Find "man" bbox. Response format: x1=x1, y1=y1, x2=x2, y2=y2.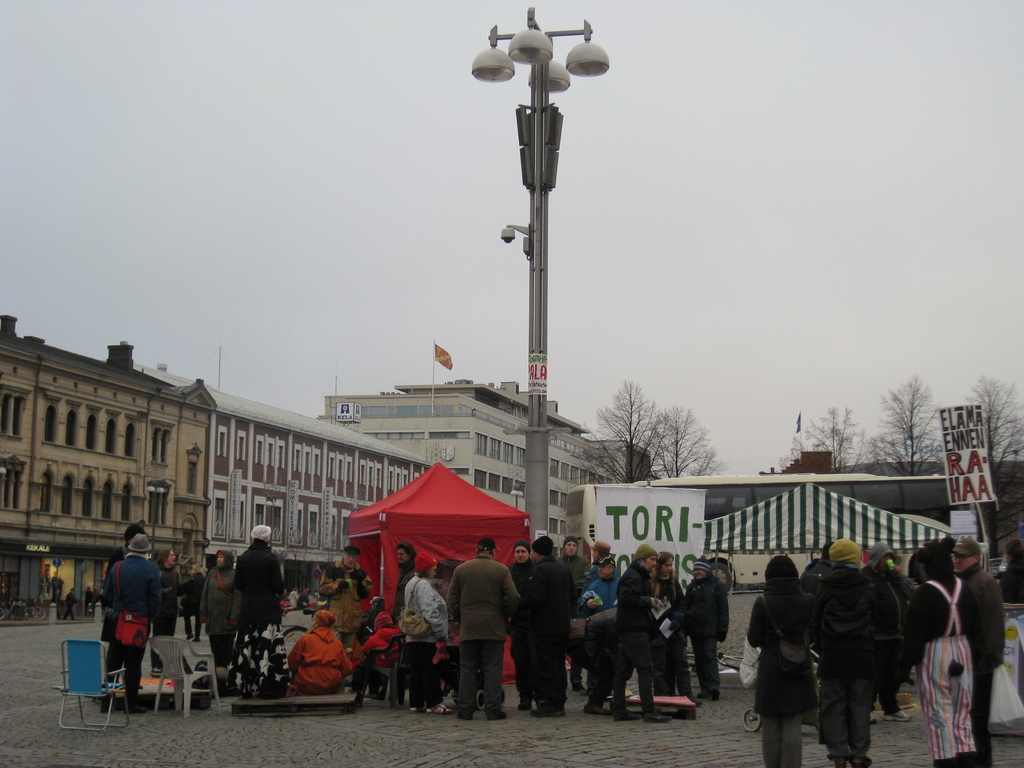
x1=442, y1=537, x2=525, y2=729.
